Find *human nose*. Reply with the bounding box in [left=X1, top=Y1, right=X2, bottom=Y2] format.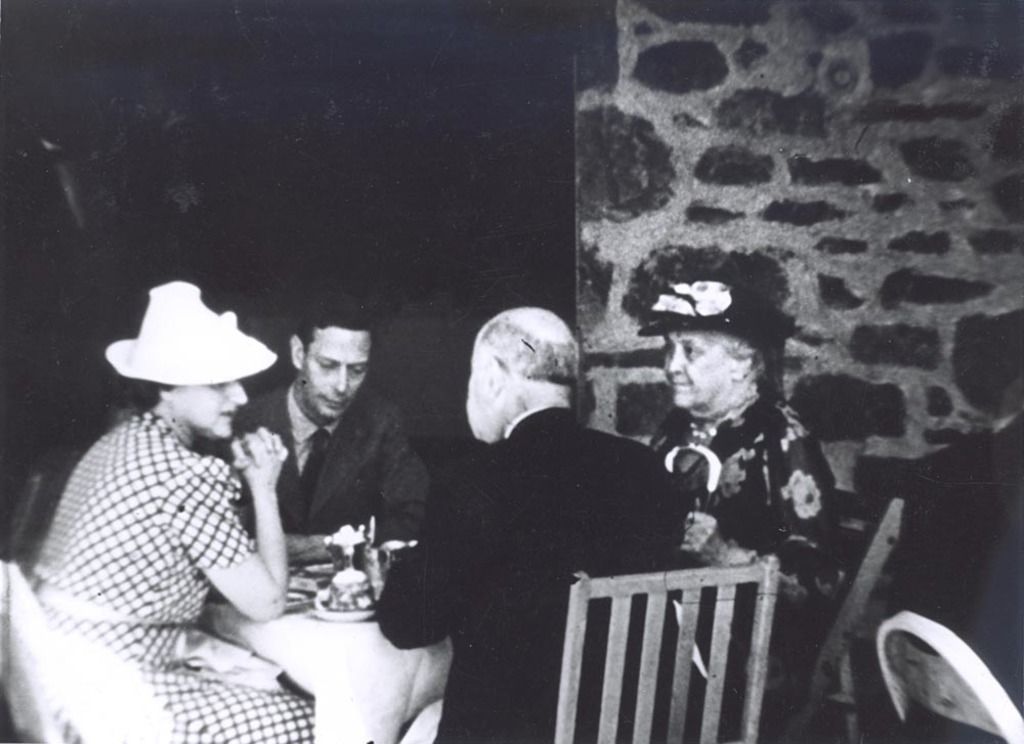
[left=667, top=351, right=683, bottom=371].
